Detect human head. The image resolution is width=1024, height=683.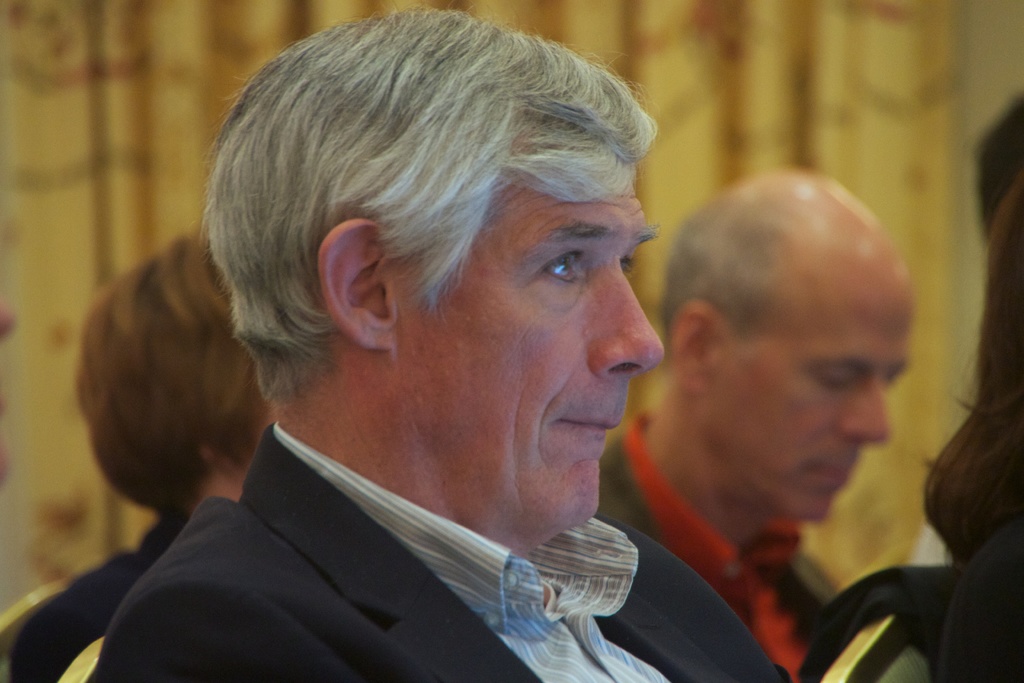
bbox=(76, 229, 265, 508).
